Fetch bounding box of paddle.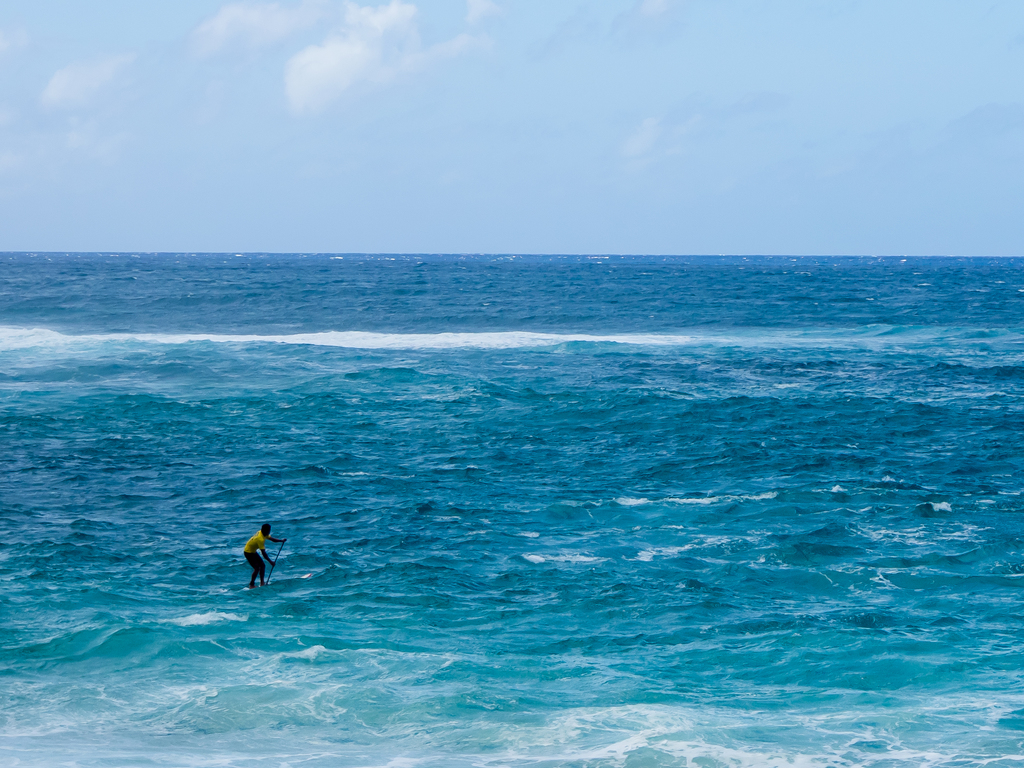
Bbox: pyautogui.locateOnScreen(266, 545, 283, 584).
